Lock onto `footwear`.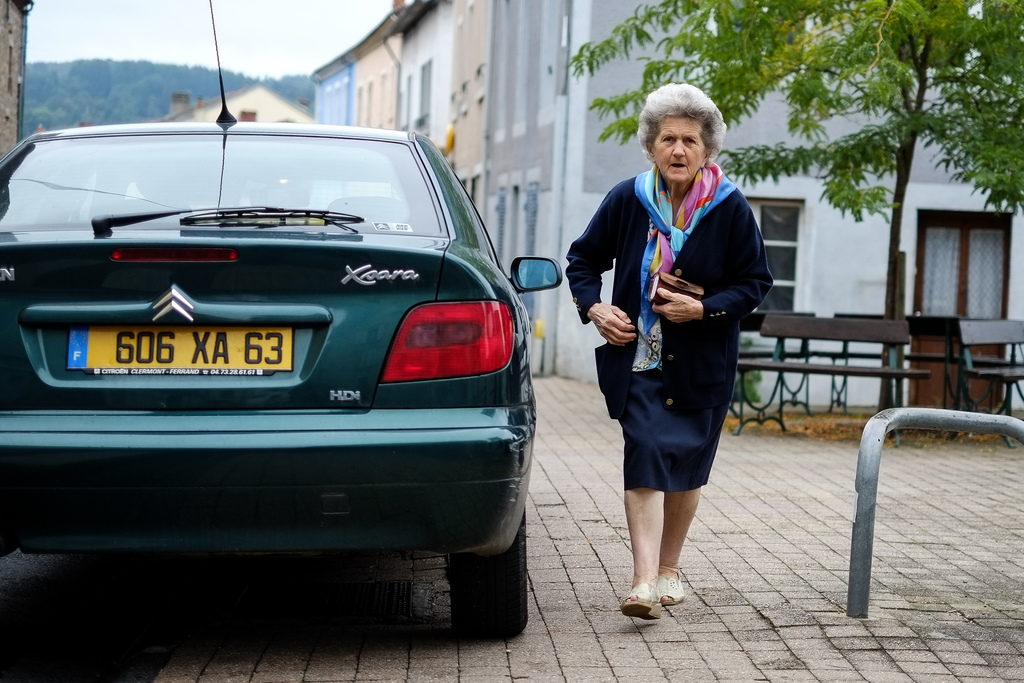
Locked: [617, 575, 691, 629].
